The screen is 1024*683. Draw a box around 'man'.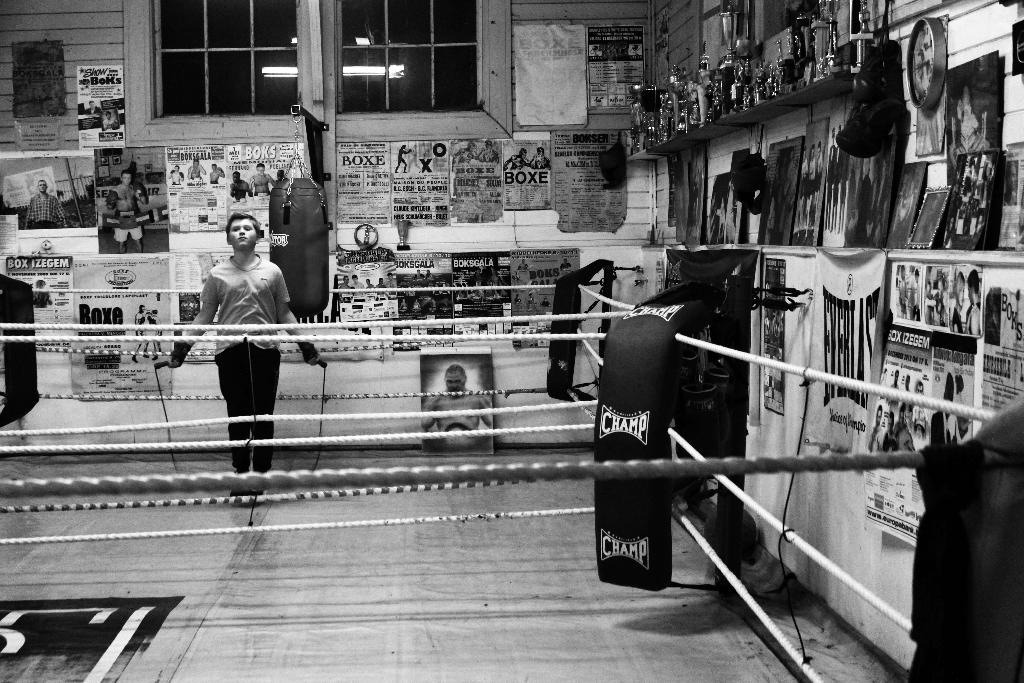
locate(425, 263, 438, 288).
